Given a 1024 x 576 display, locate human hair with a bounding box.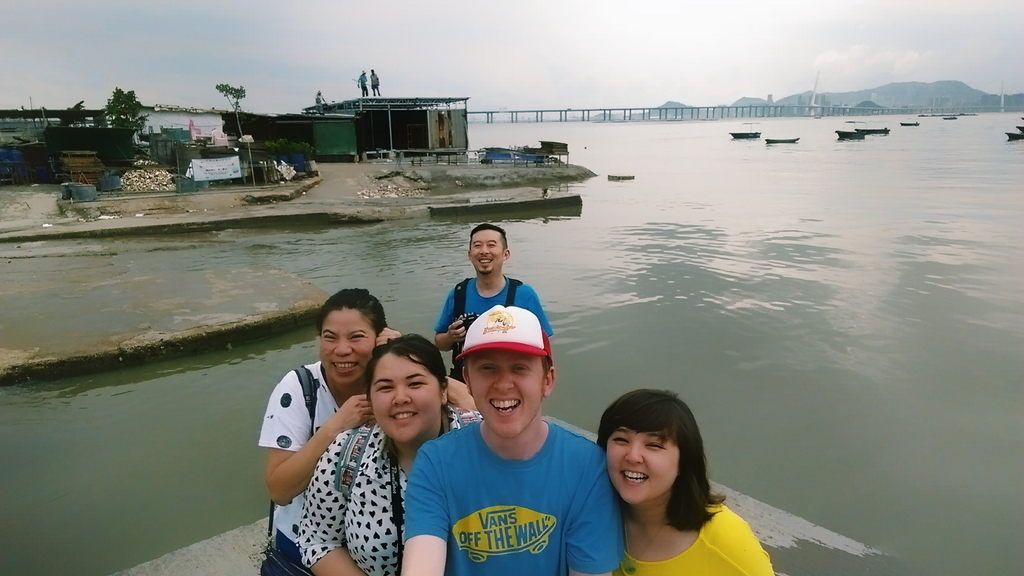
Located: bbox=(365, 332, 451, 404).
